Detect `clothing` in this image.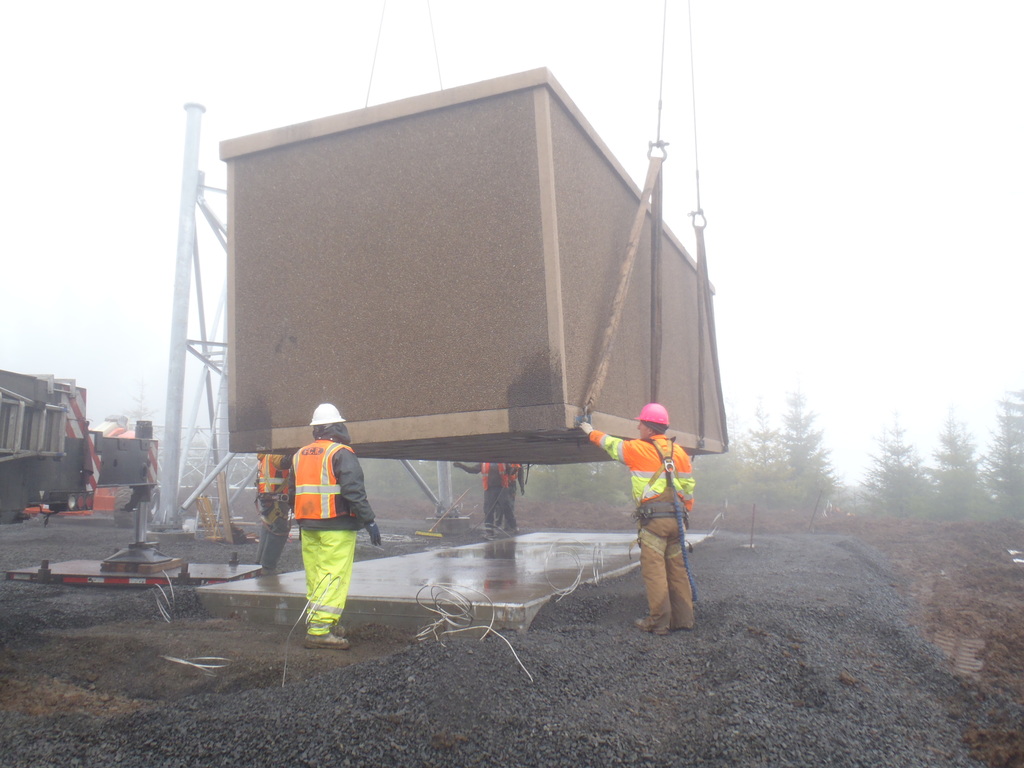
Detection: pyautogui.locateOnScreen(586, 430, 701, 634).
